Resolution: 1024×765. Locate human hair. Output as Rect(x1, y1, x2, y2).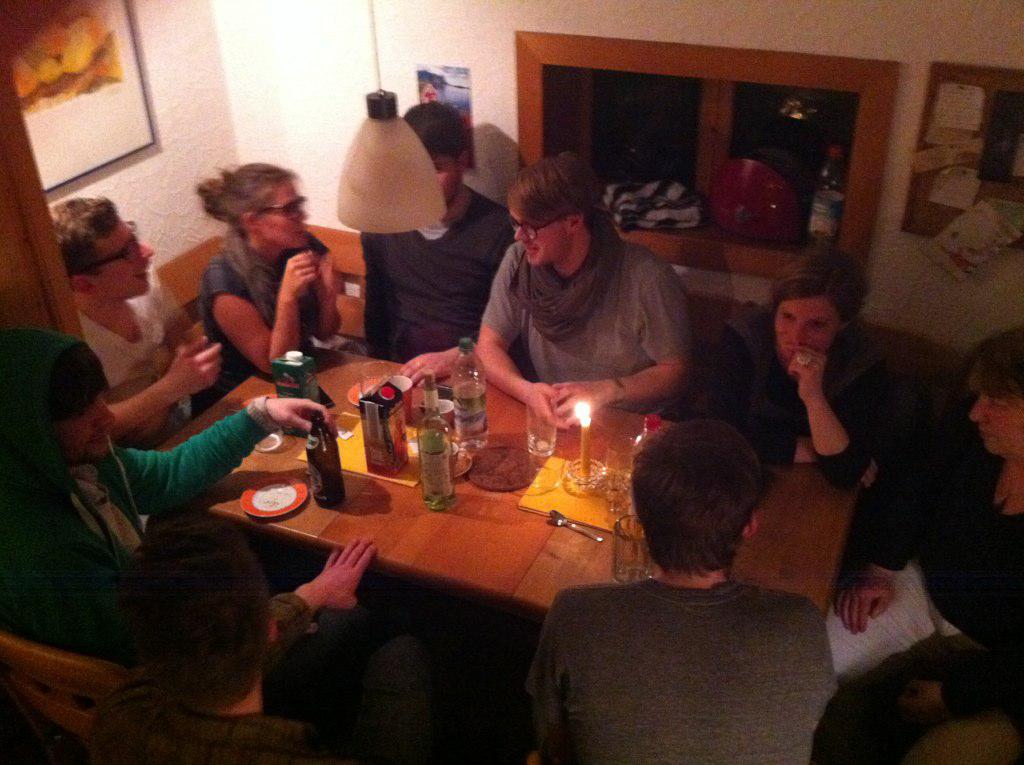
Rect(768, 236, 860, 329).
